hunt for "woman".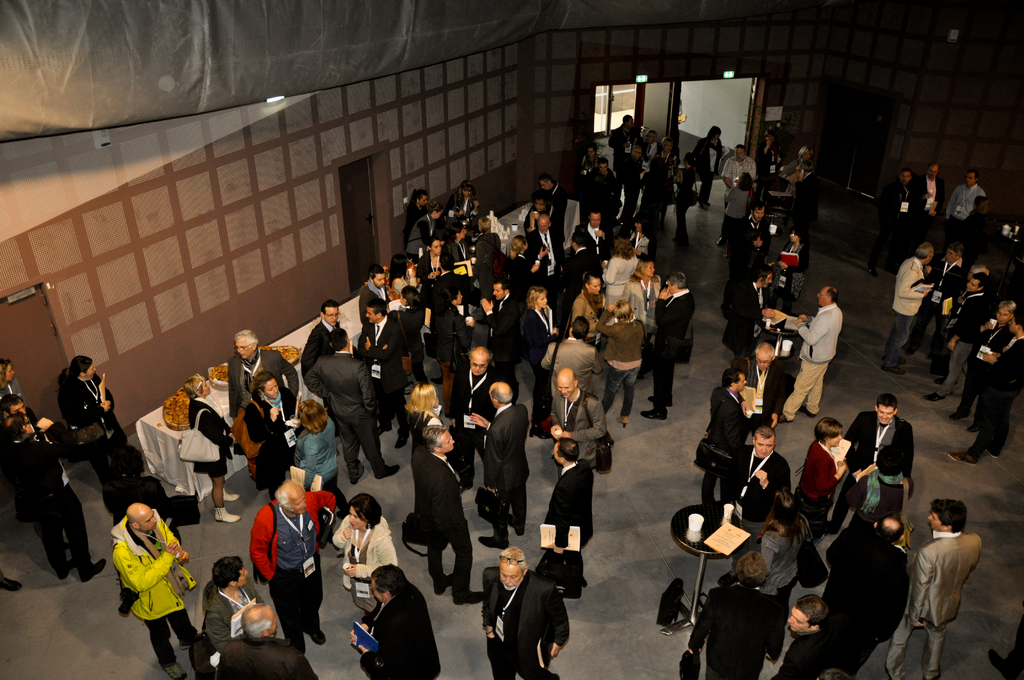
Hunted down at l=415, t=238, r=445, b=293.
